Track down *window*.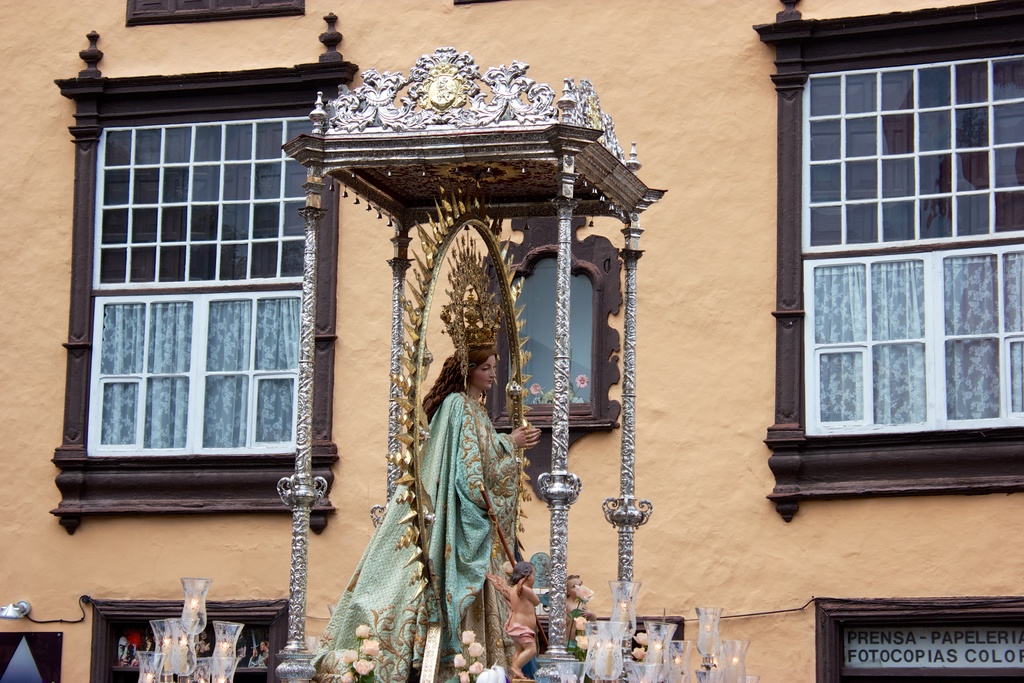
Tracked to [x1=63, y1=17, x2=367, y2=539].
